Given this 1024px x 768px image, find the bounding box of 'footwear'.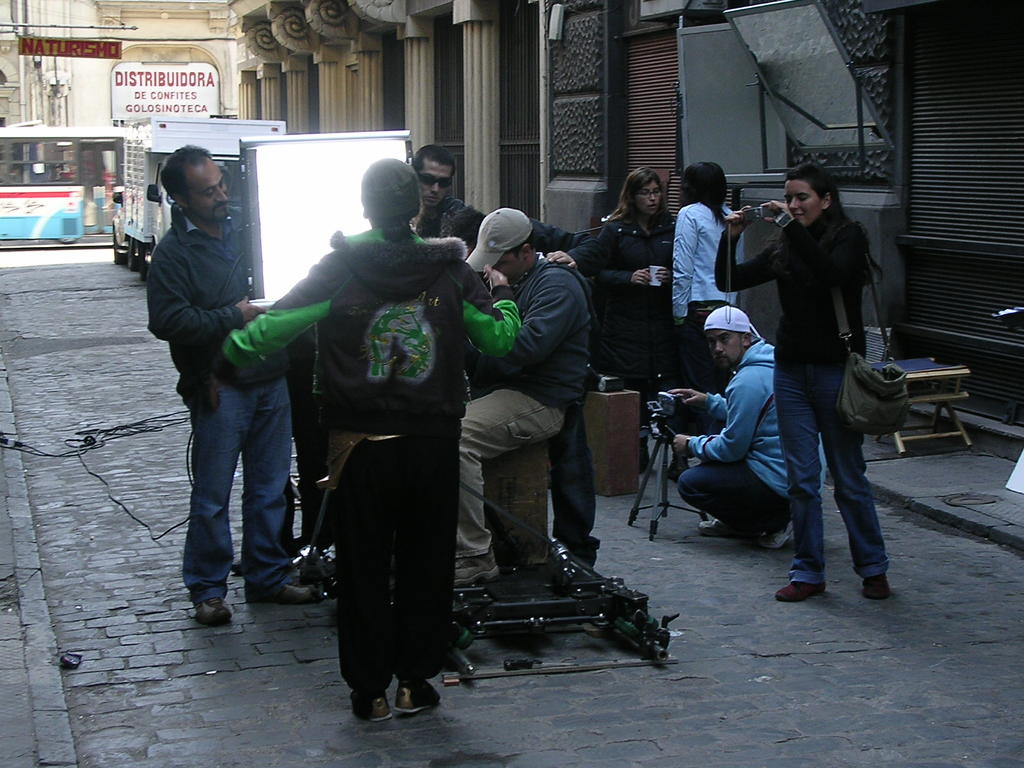
<region>392, 676, 444, 719</region>.
